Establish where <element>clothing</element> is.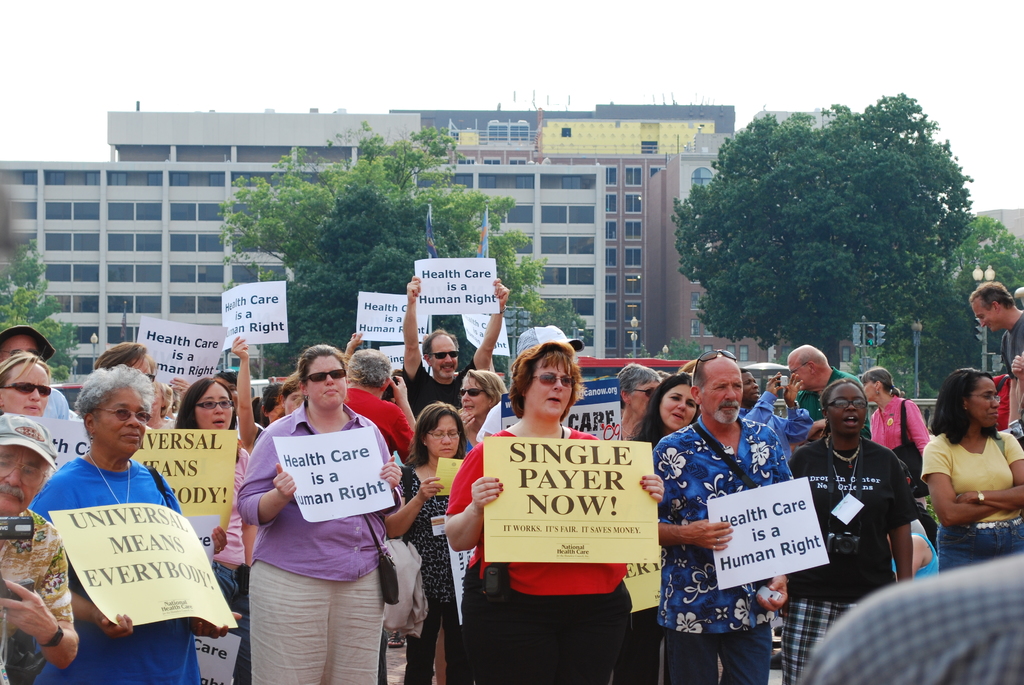
Established at <box>918,431,1015,572</box>.
